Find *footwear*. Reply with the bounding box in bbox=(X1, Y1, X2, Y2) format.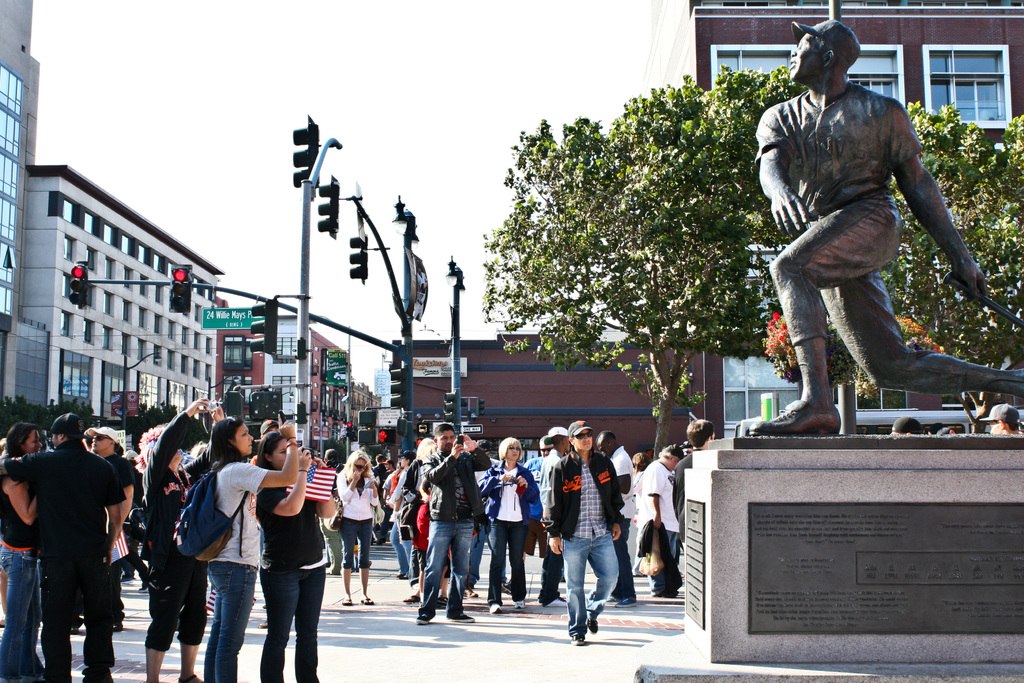
bbox=(391, 567, 404, 581).
